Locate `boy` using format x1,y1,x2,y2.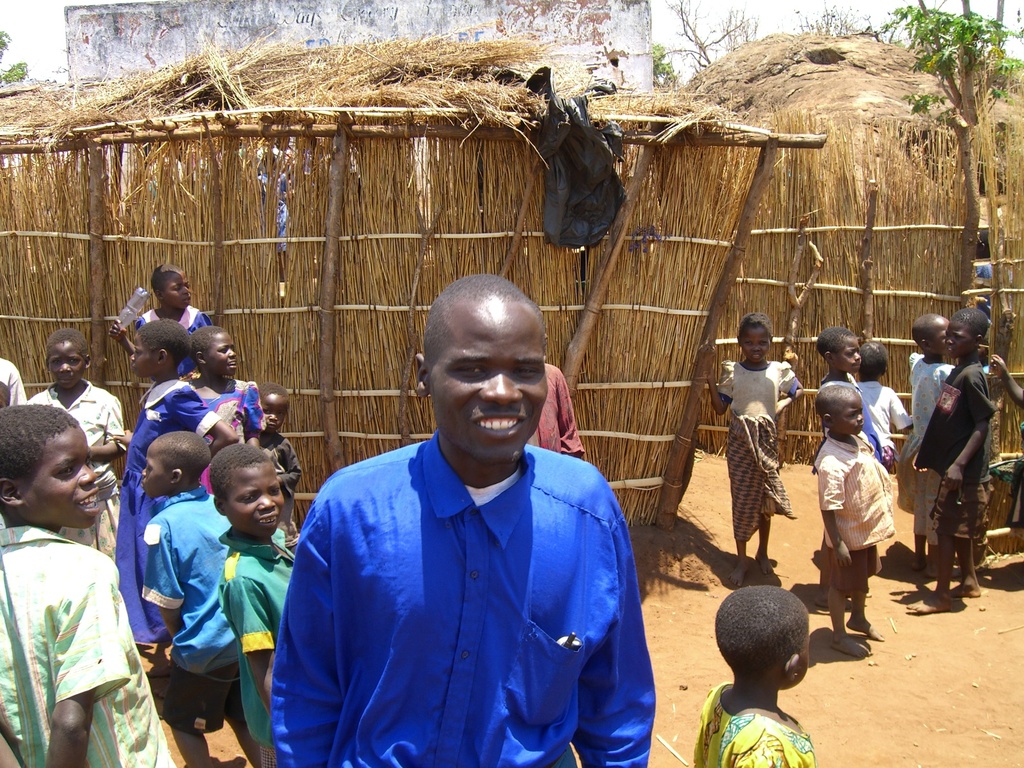
131,432,263,765.
